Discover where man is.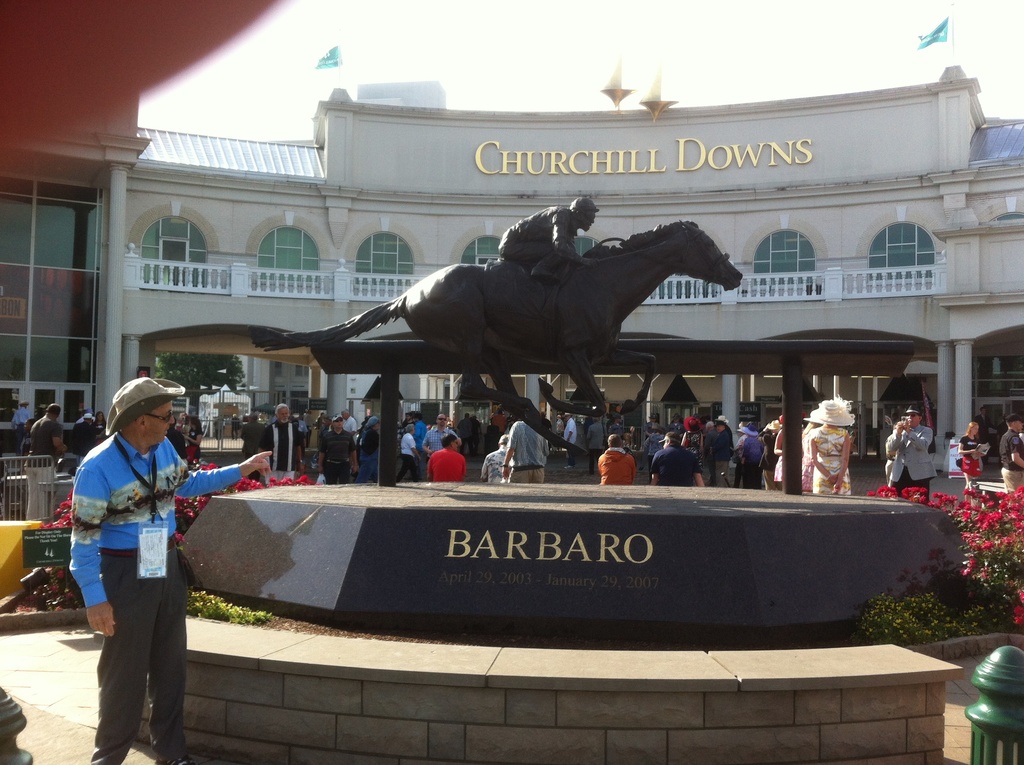
Discovered at [63, 368, 273, 764].
